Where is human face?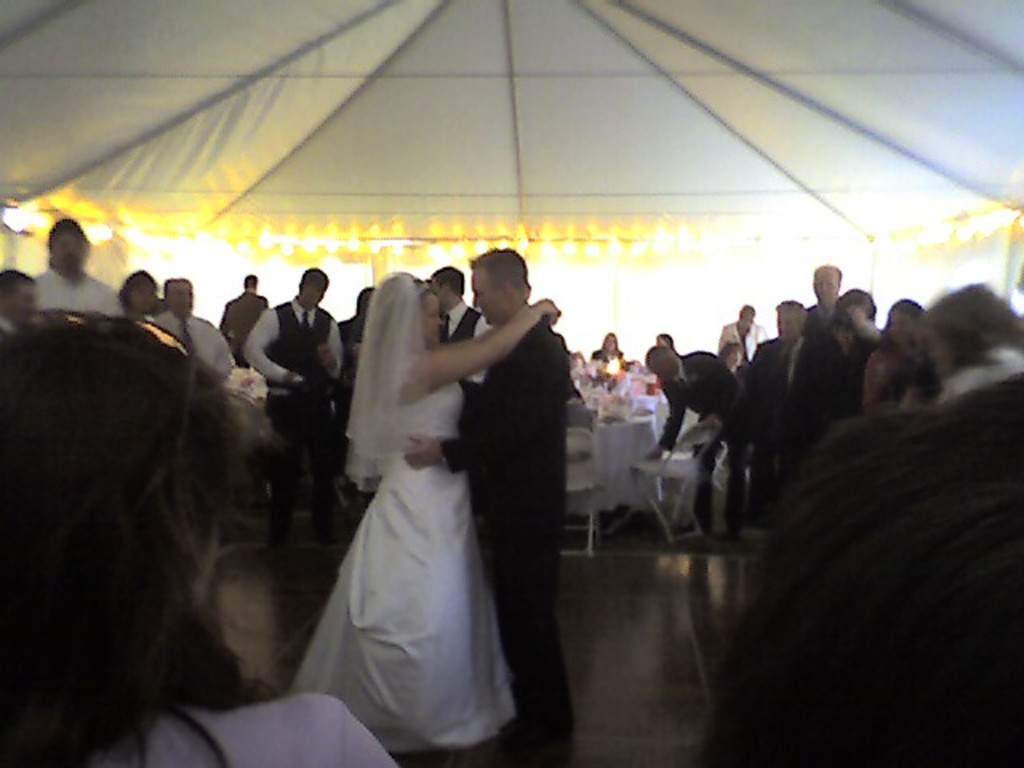
x1=421 y1=294 x2=445 y2=342.
